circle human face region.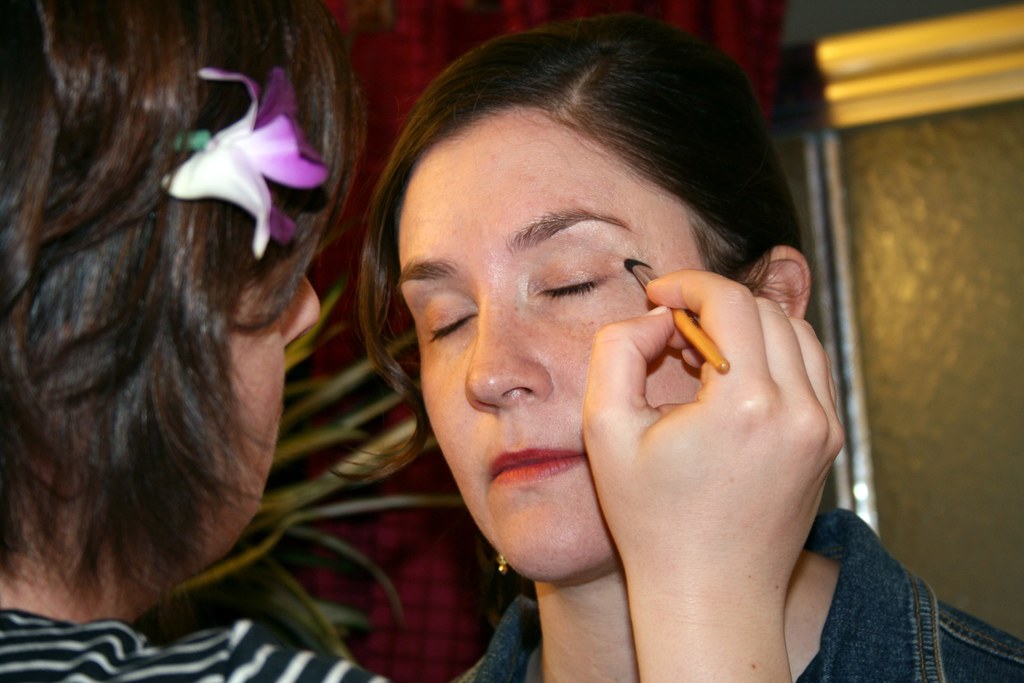
Region: (left=189, top=257, right=324, bottom=559).
